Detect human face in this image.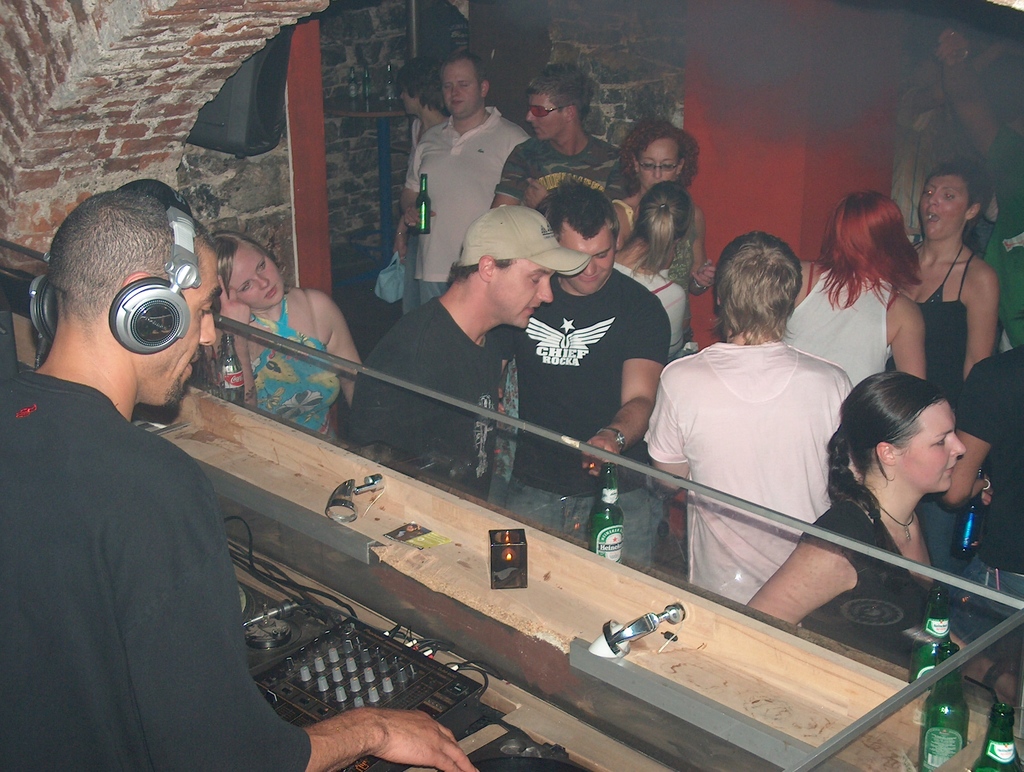
Detection: {"x1": 527, "y1": 93, "x2": 568, "y2": 141}.
